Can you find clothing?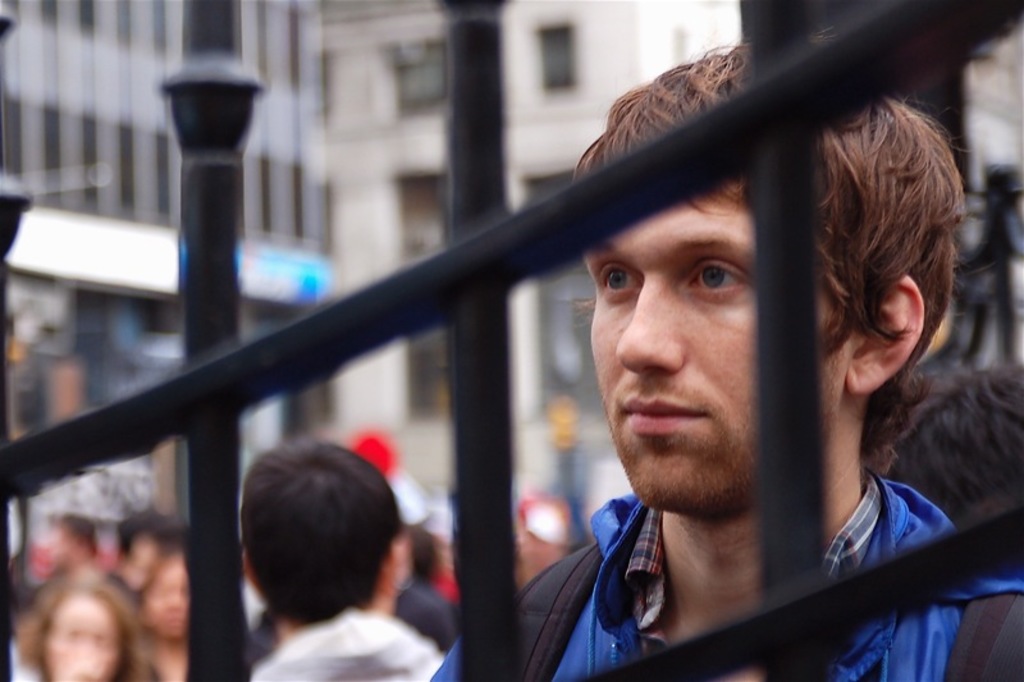
Yes, bounding box: left=389, top=583, right=468, bottom=654.
